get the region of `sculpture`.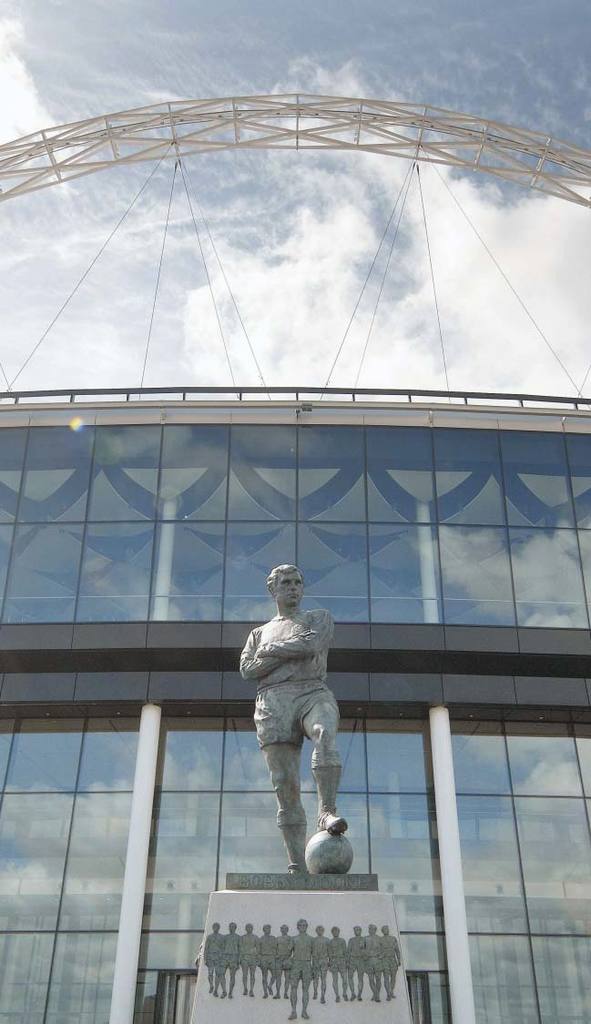
rect(229, 566, 351, 877).
